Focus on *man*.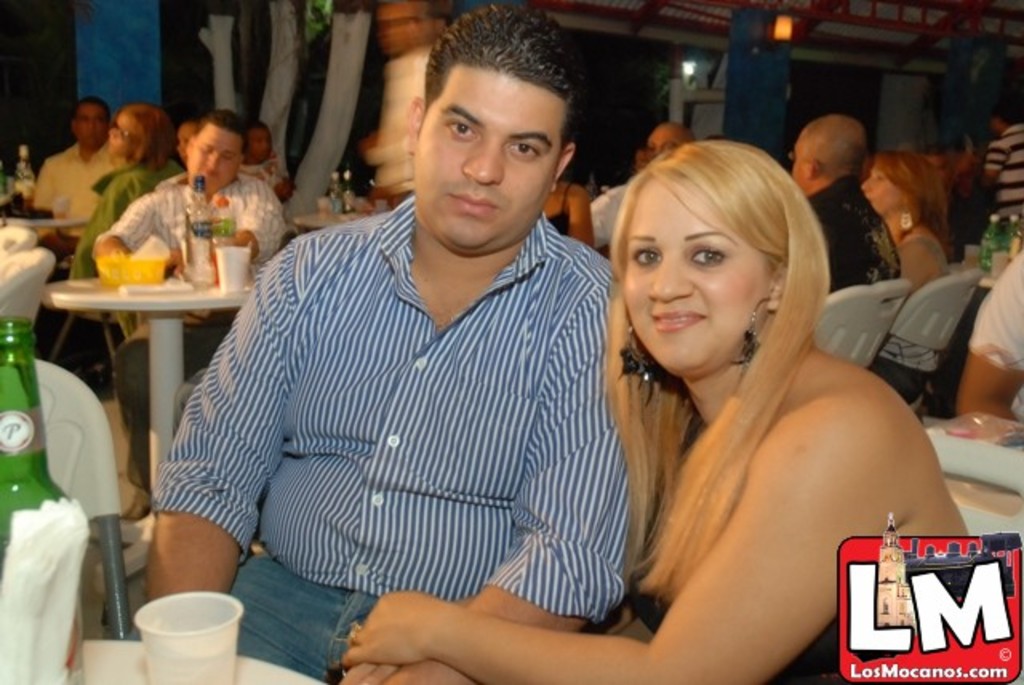
Focused at l=560, t=117, r=704, b=248.
